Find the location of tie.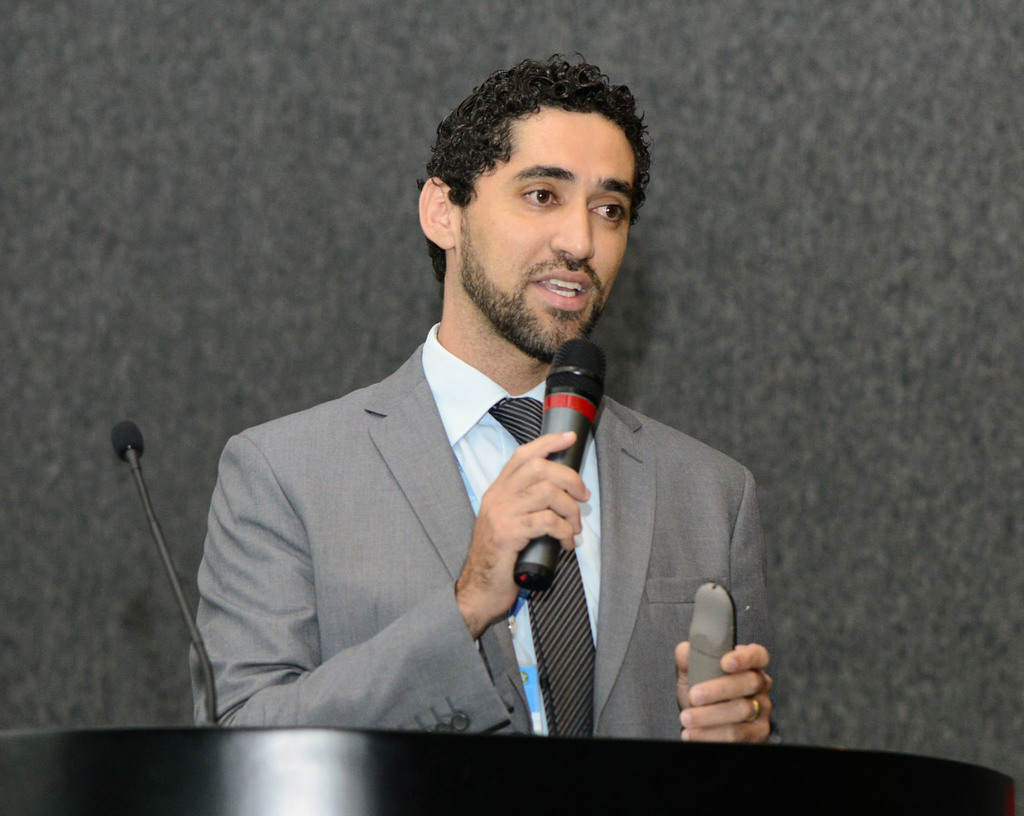
Location: pyautogui.locateOnScreen(490, 393, 605, 749).
